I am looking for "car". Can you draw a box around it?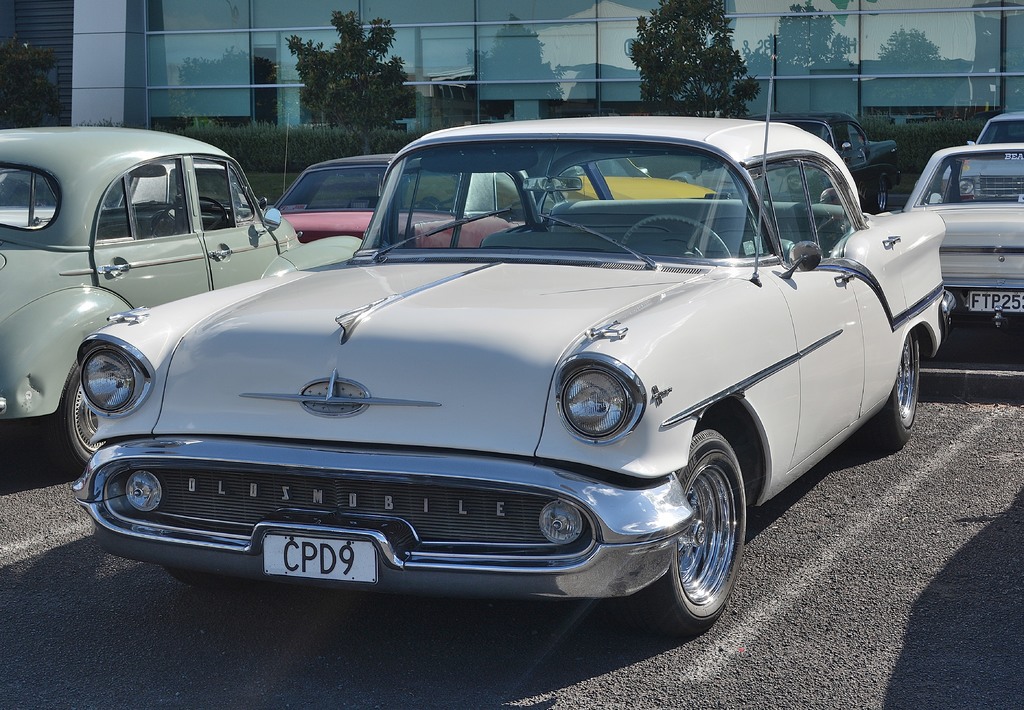
Sure, the bounding box is (273, 152, 525, 252).
